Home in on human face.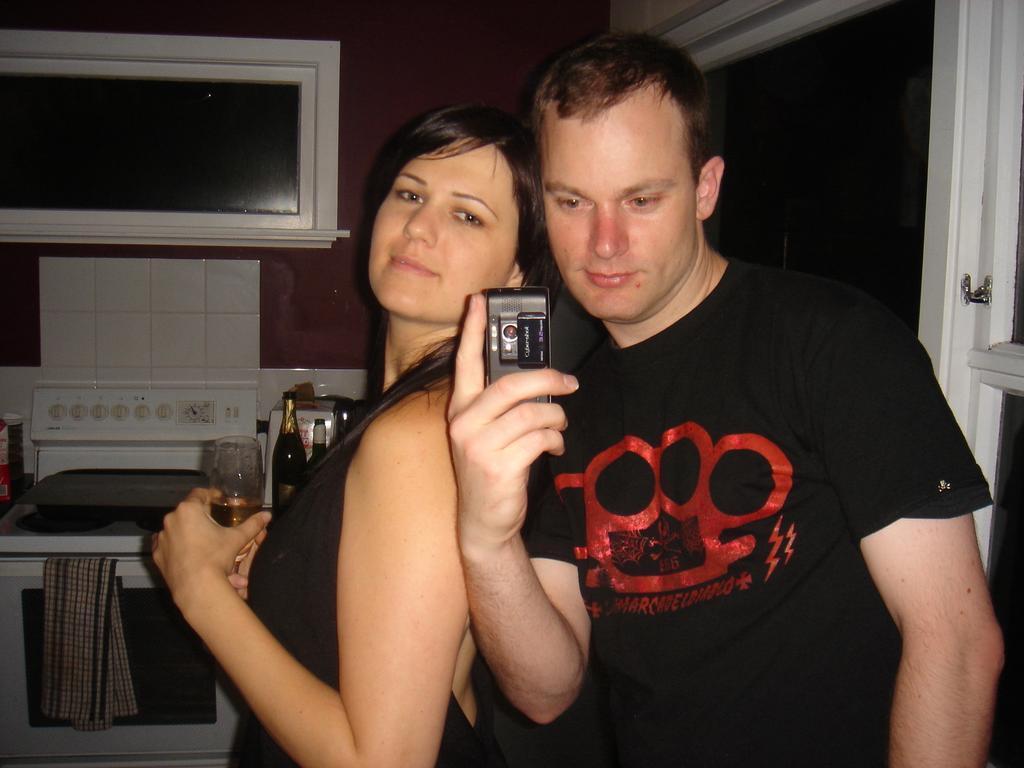
Homed in at x1=369, y1=134, x2=518, y2=326.
